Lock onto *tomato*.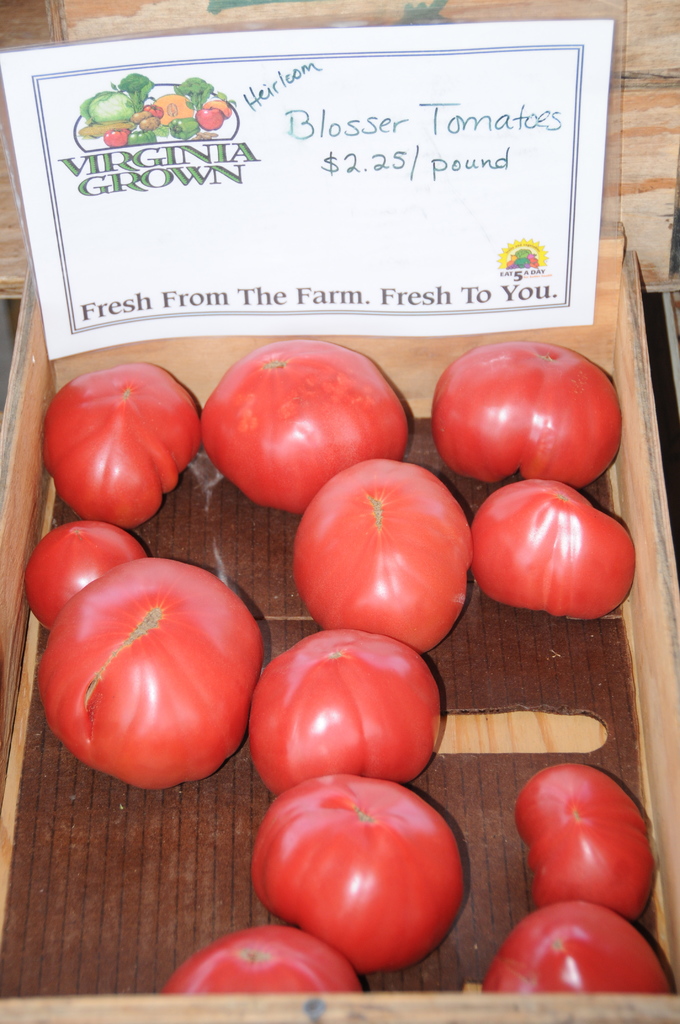
Locked: 42,361,204,525.
